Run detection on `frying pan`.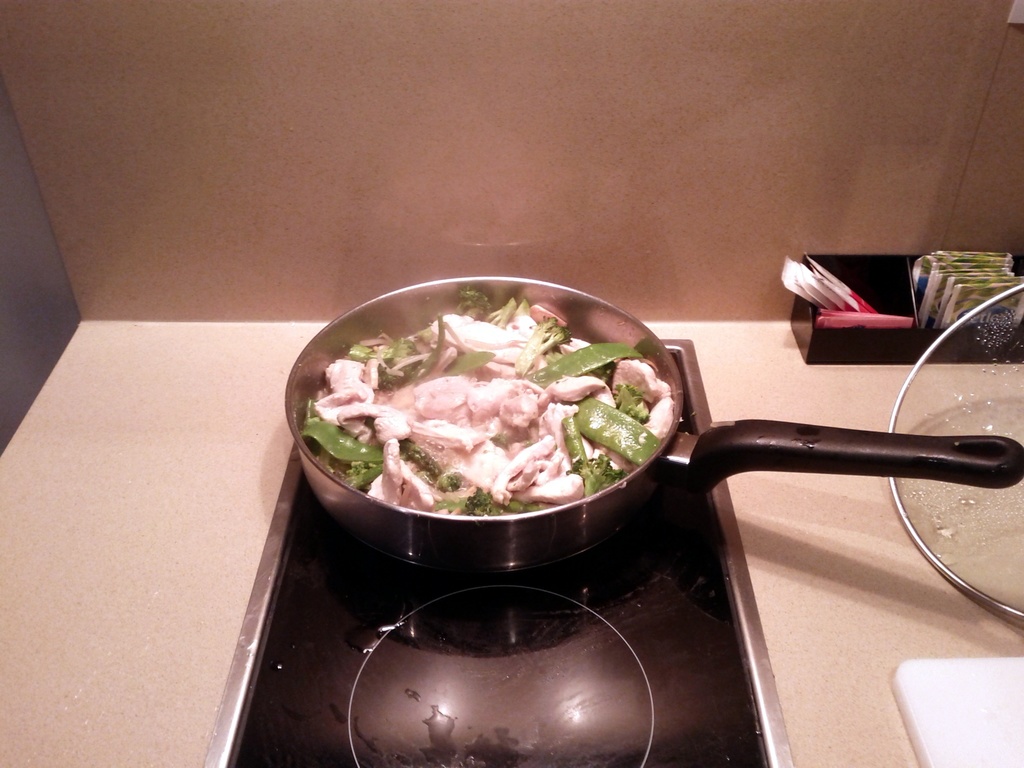
Result: <bbox>287, 273, 1023, 570</bbox>.
